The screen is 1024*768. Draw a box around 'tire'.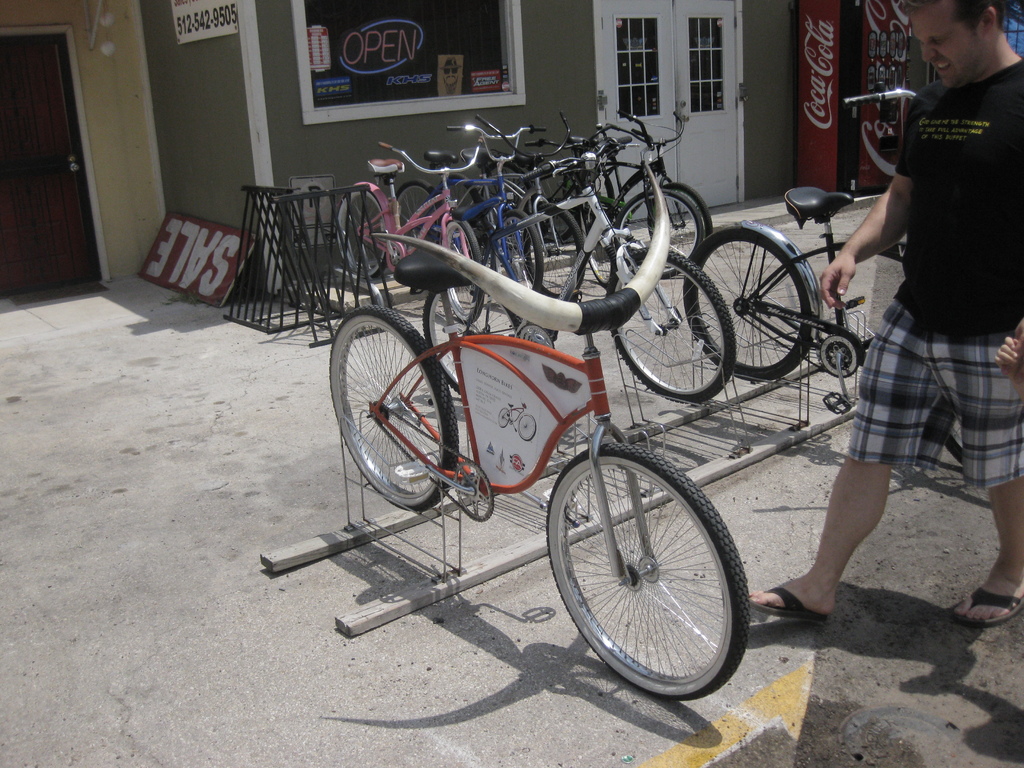
left=515, top=412, right=536, bottom=442.
